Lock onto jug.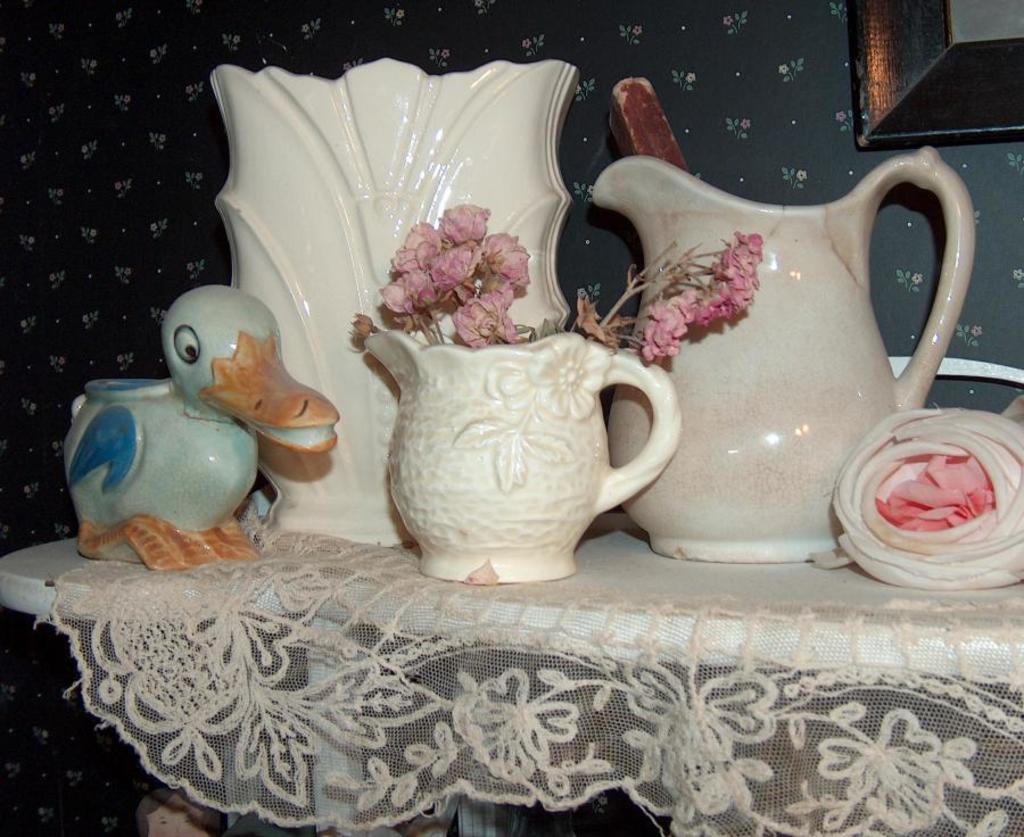
Locked: bbox=(596, 141, 980, 562).
